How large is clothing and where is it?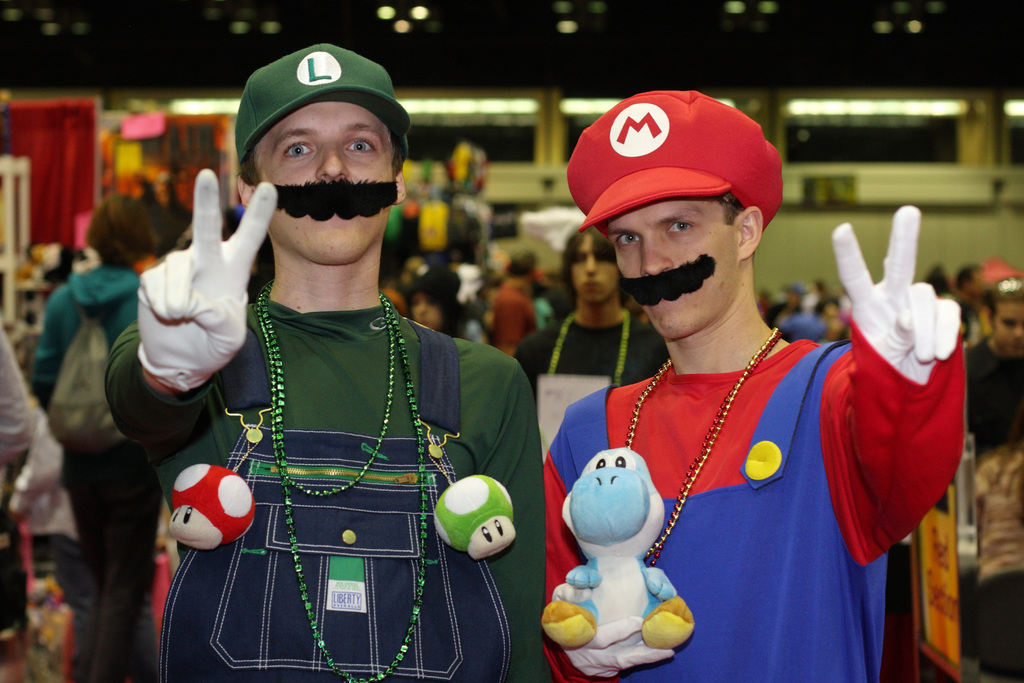
Bounding box: detection(518, 304, 664, 385).
